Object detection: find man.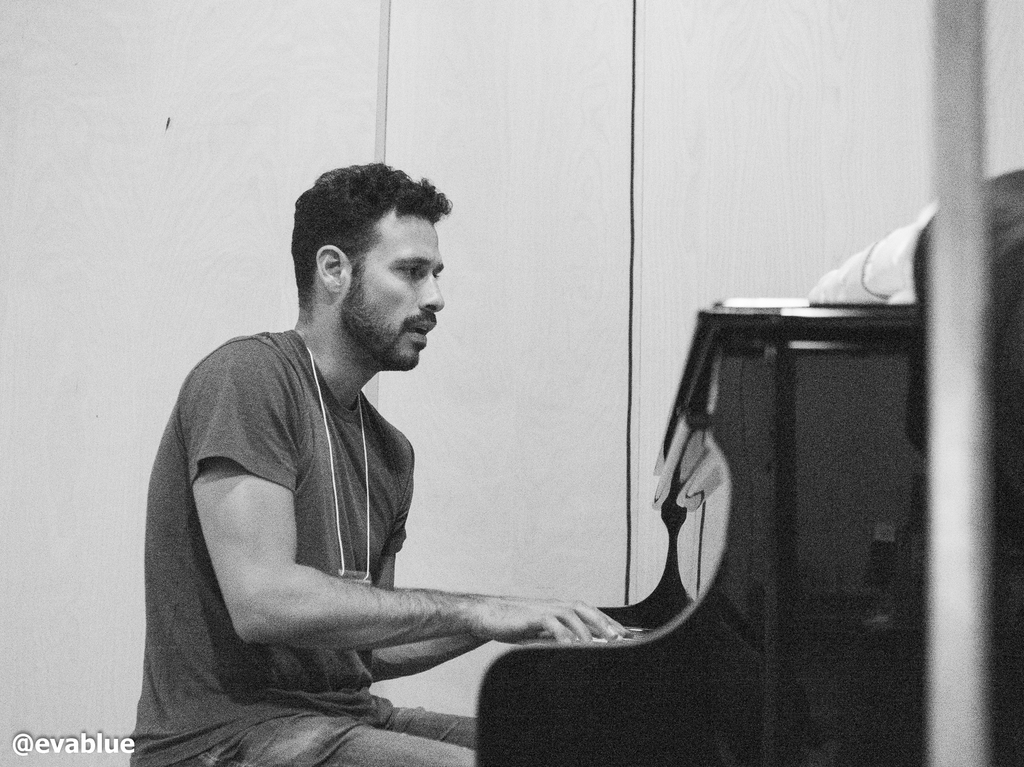
bbox=[131, 158, 635, 766].
